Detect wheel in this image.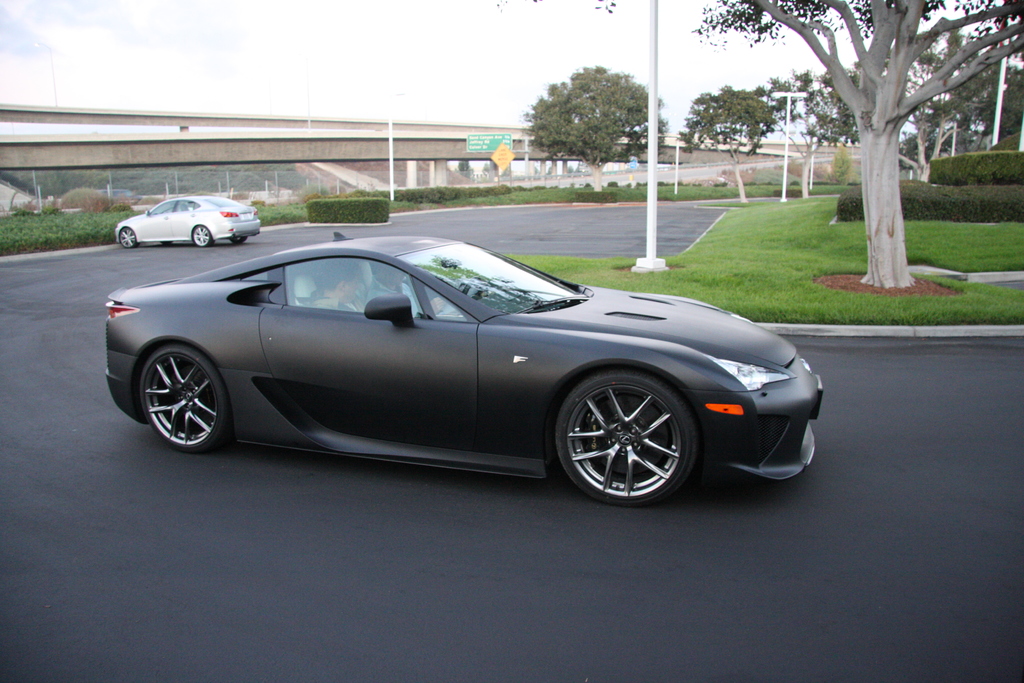
Detection: [left=160, top=240, right=172, bottom=247].
